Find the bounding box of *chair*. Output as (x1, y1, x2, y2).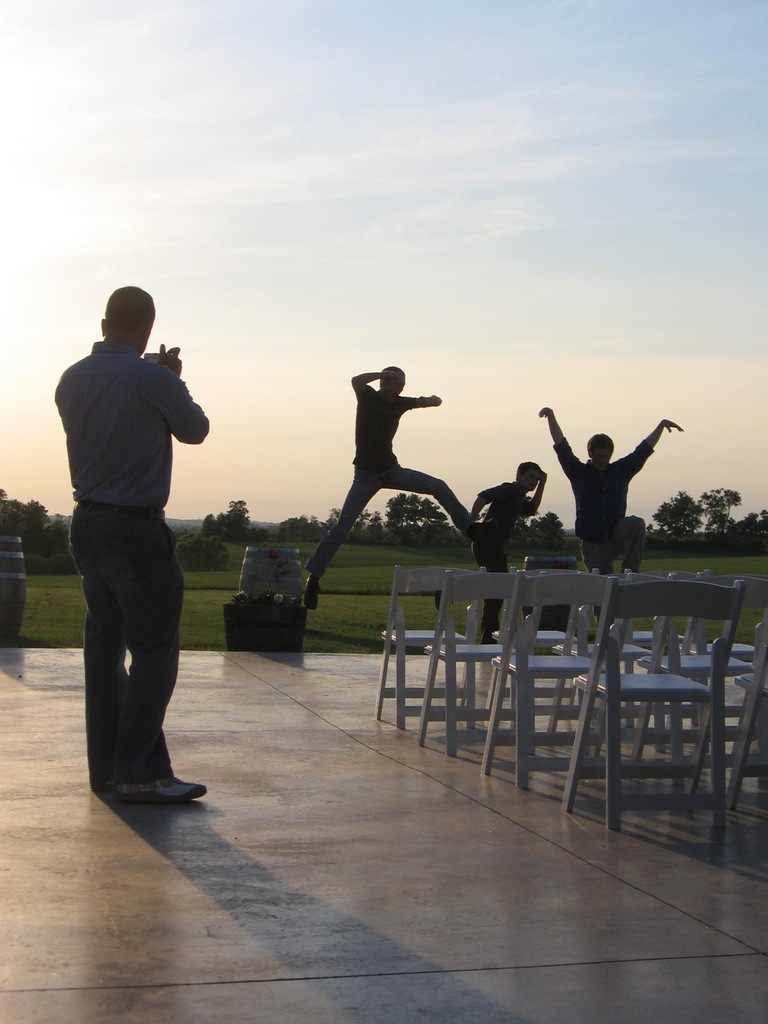
(550, 602, 665, 762).
